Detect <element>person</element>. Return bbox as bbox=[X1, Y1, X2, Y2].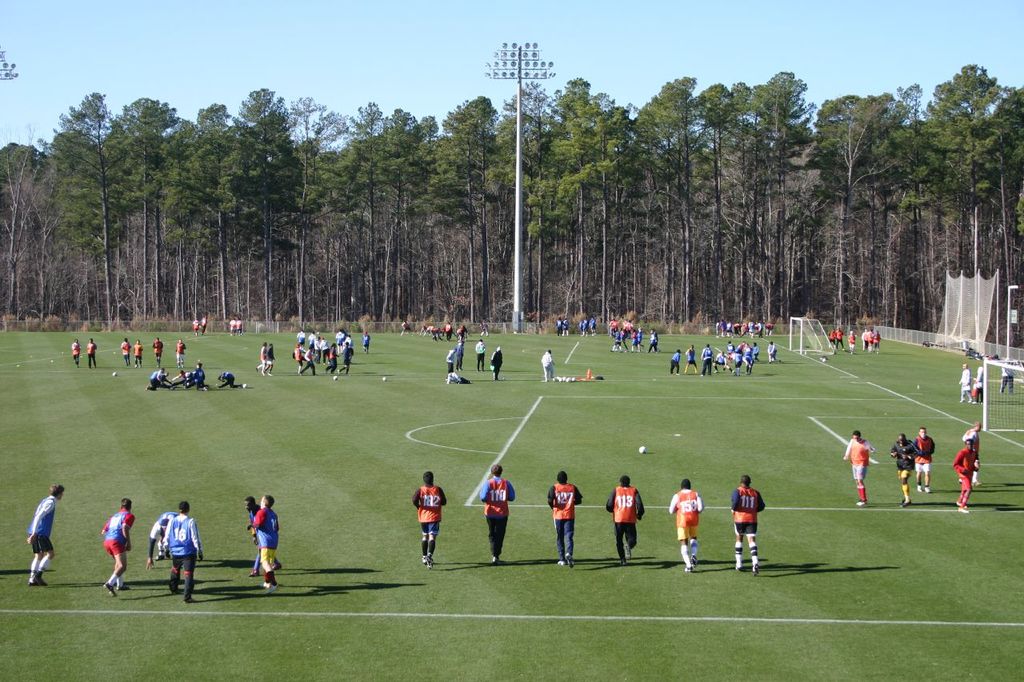
bbox=[646, 326, 665, 353].
